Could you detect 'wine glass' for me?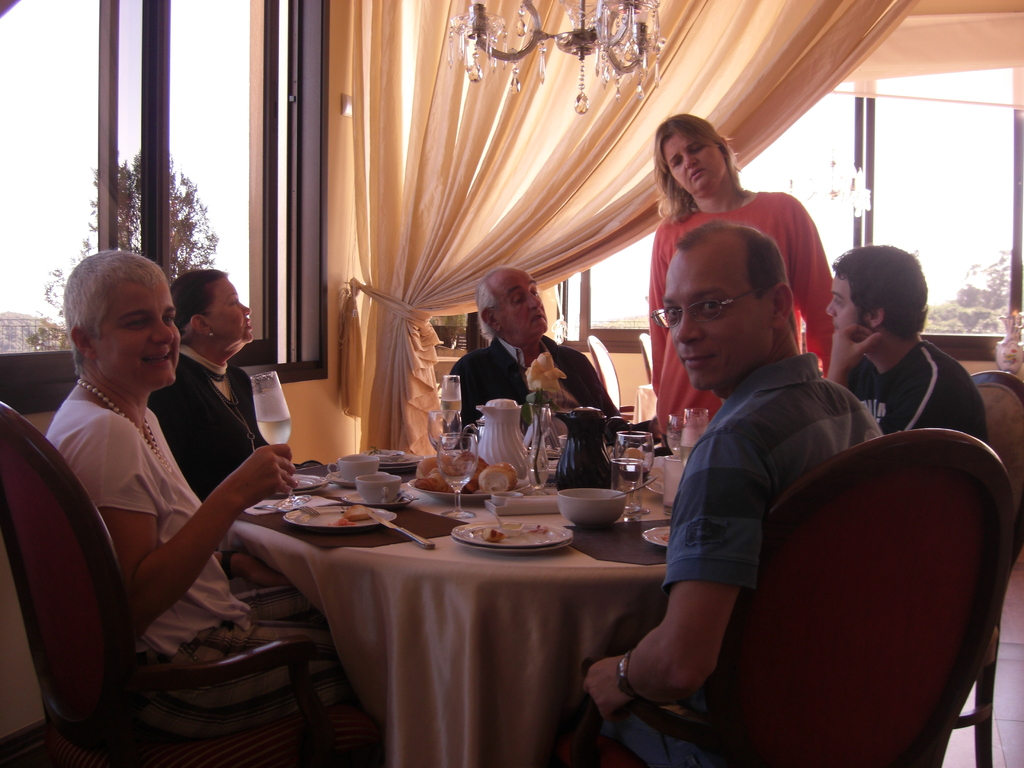
Detection result: left=668, top=412, right=706, bottom=467.
